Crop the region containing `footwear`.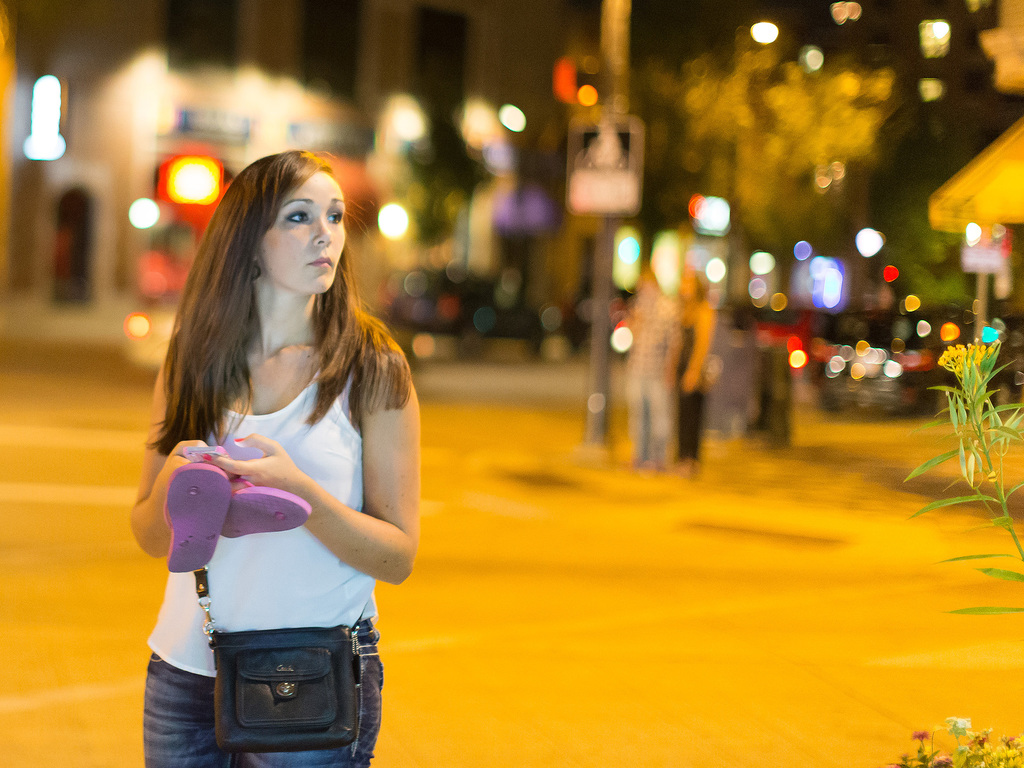
Crop region: 221/475/310/537.
